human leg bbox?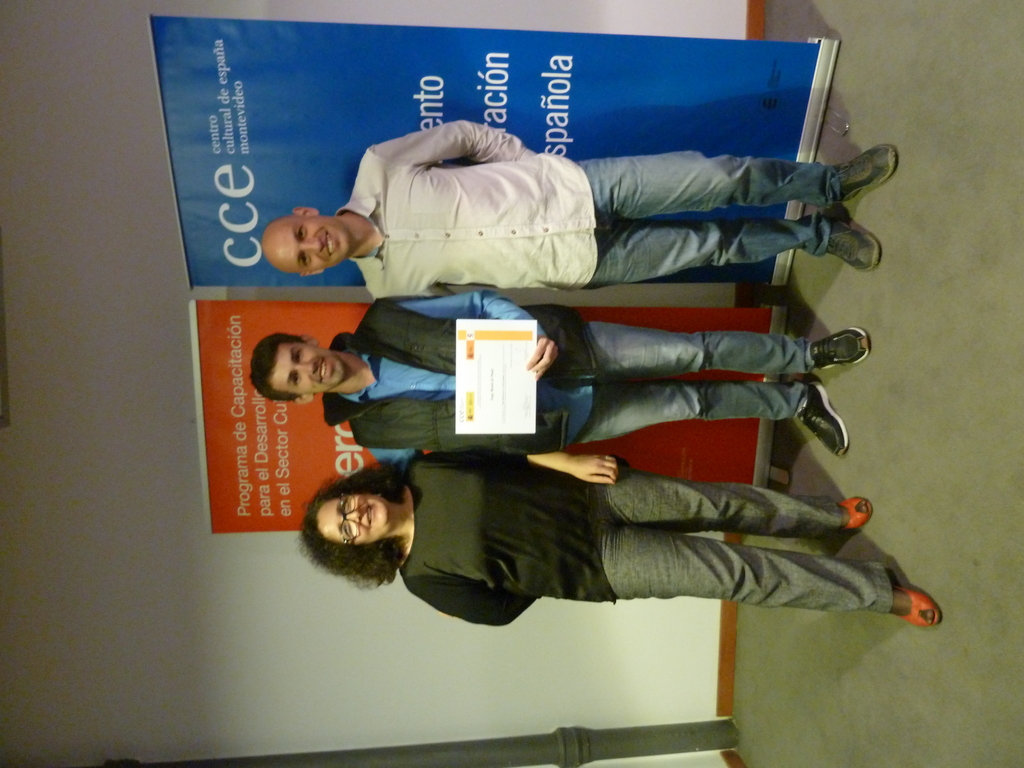
pyautogui.locateOnScreen(599, 461, 870, 541)
